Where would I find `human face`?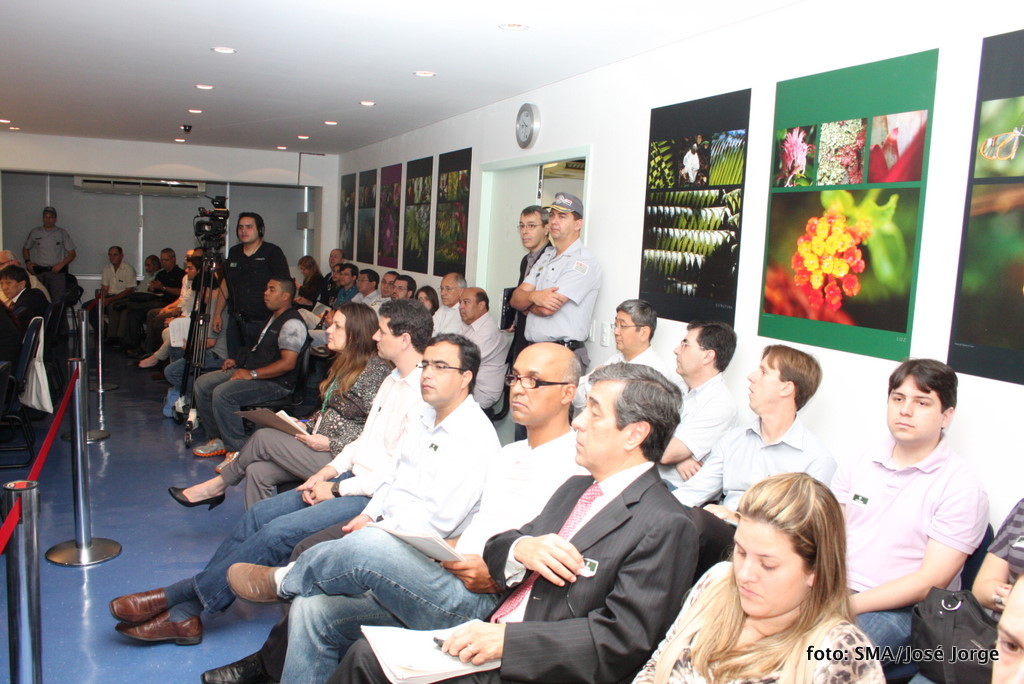
At <region>457, 294, 480, 322</region>.
